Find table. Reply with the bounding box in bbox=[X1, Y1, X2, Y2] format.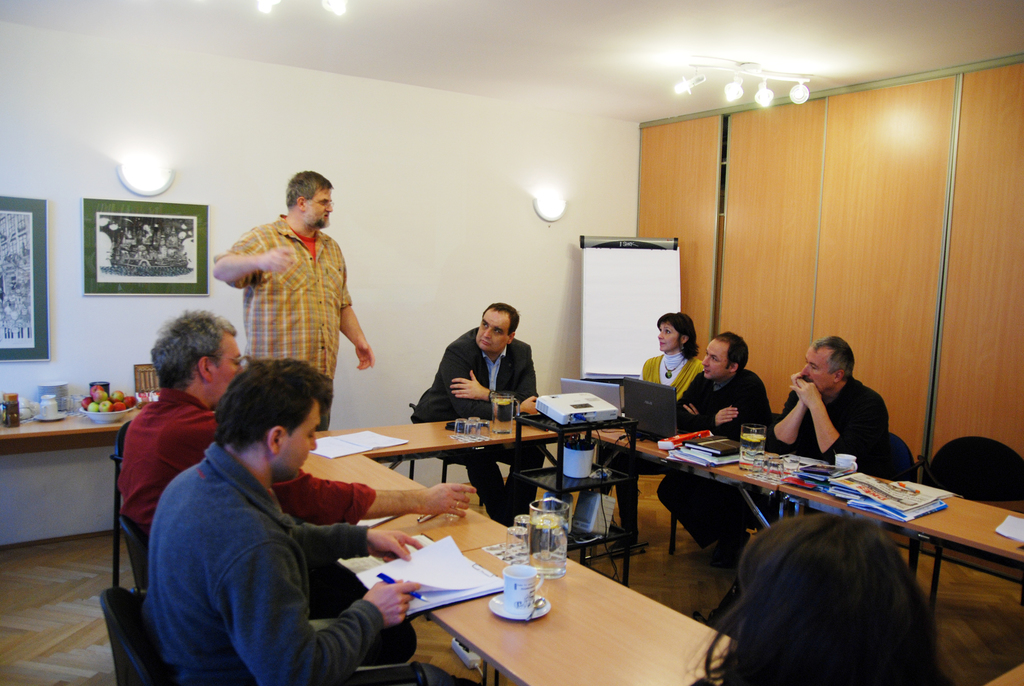
bbox=[286, 455, 760, 683].
